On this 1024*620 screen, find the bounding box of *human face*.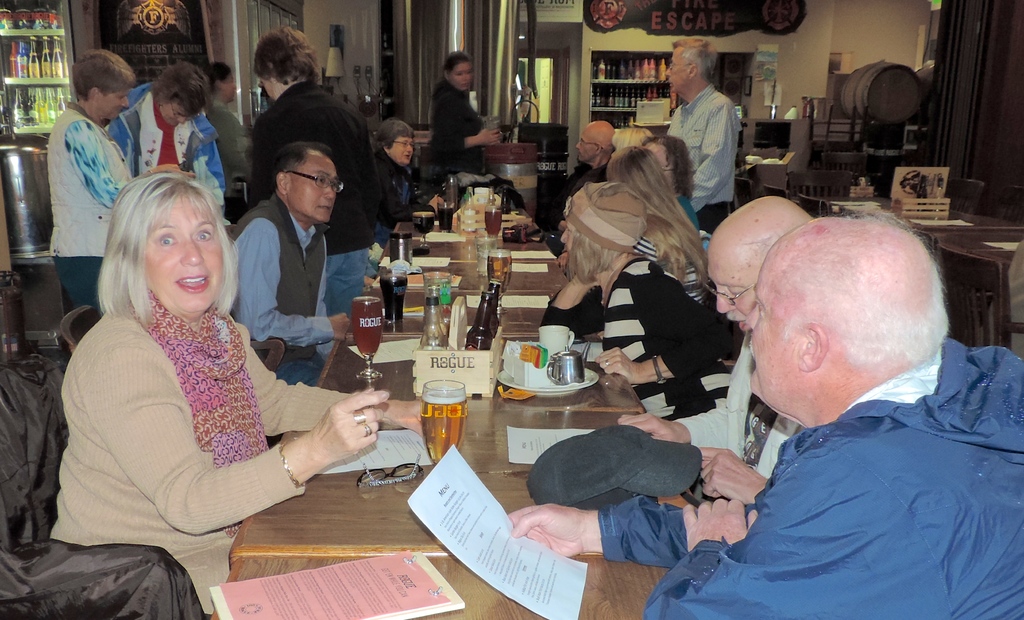
Bounding box: select_region(705, 239, 758, 331).
